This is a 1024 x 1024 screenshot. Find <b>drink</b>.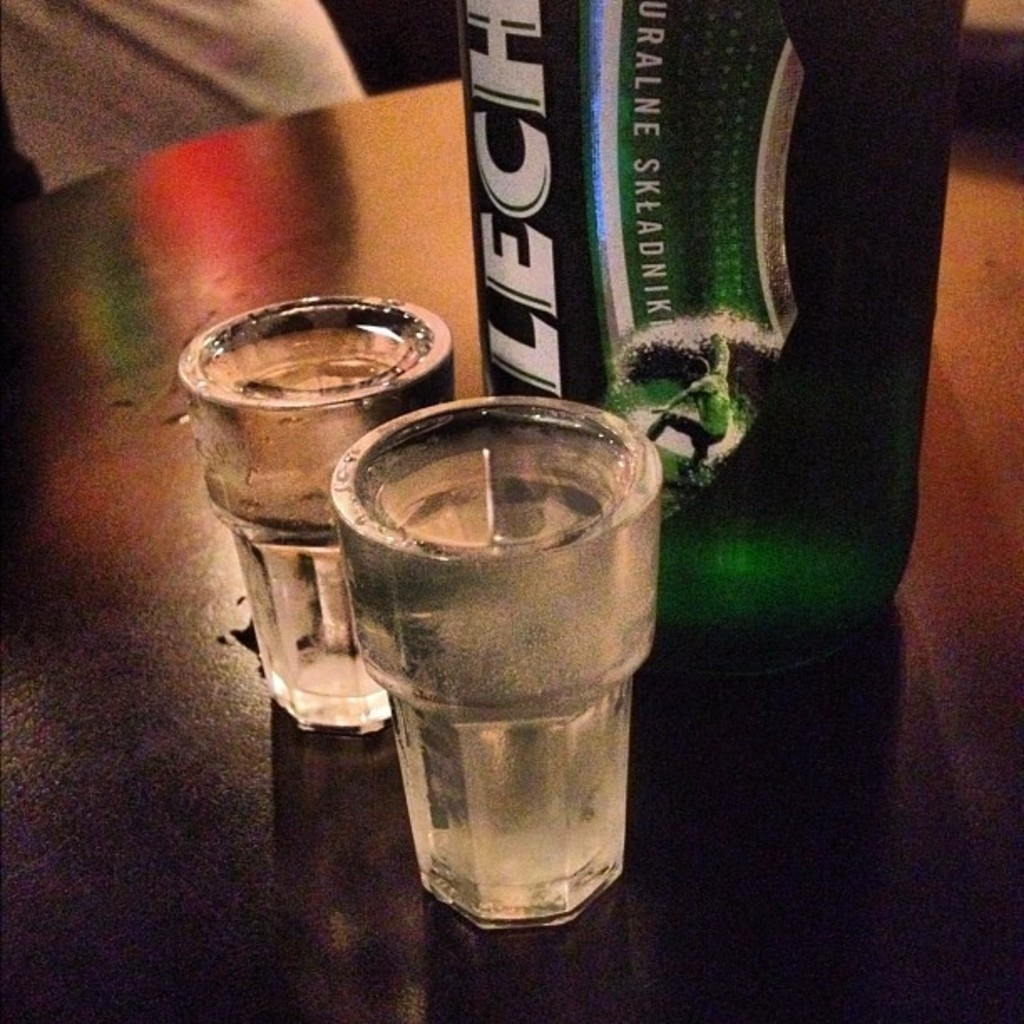
Bounding box: [left=181, top=298, right=445, bottom=730].
